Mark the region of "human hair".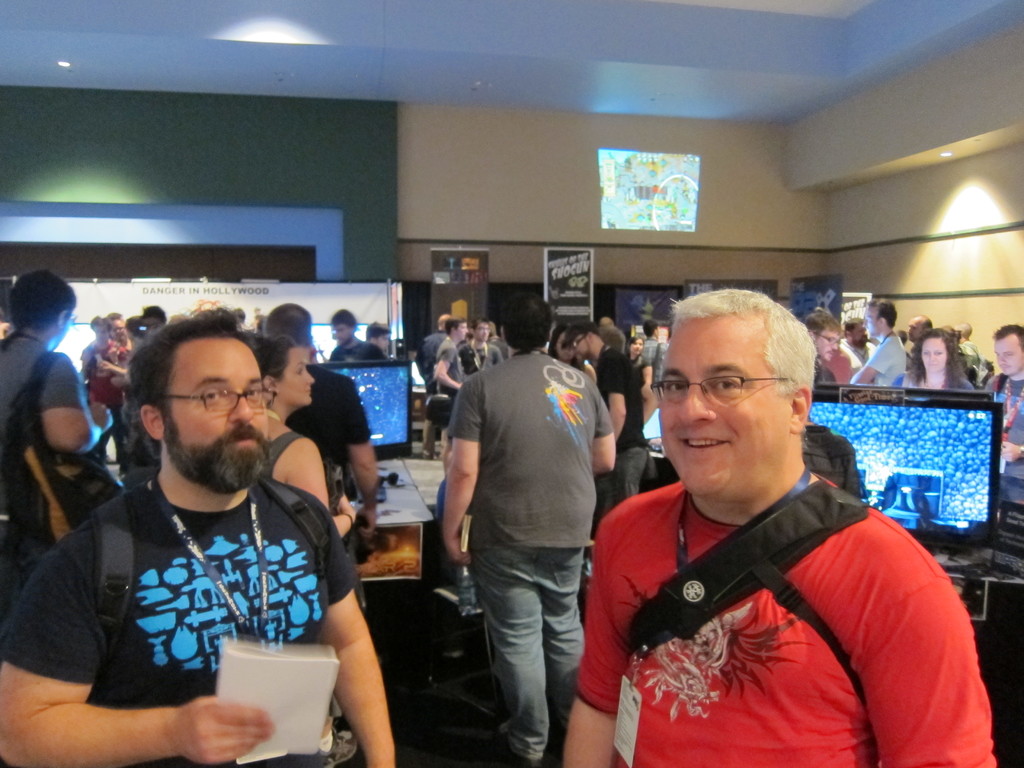
Region: box=[497, 282, 548, 348].
